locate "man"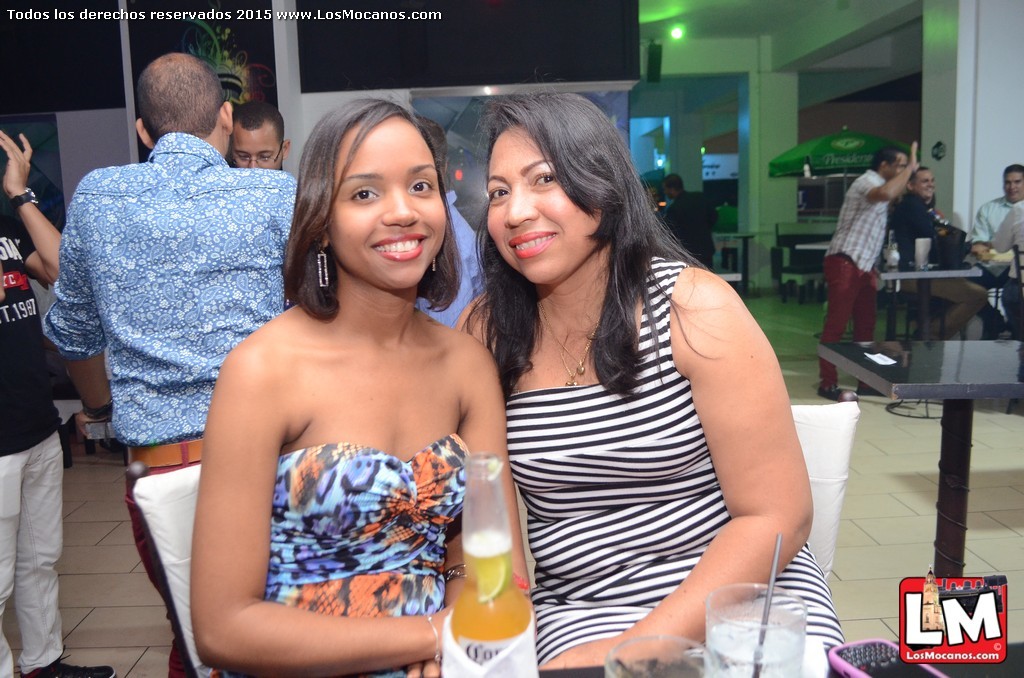
rect(993, 206, 1023, 330)
